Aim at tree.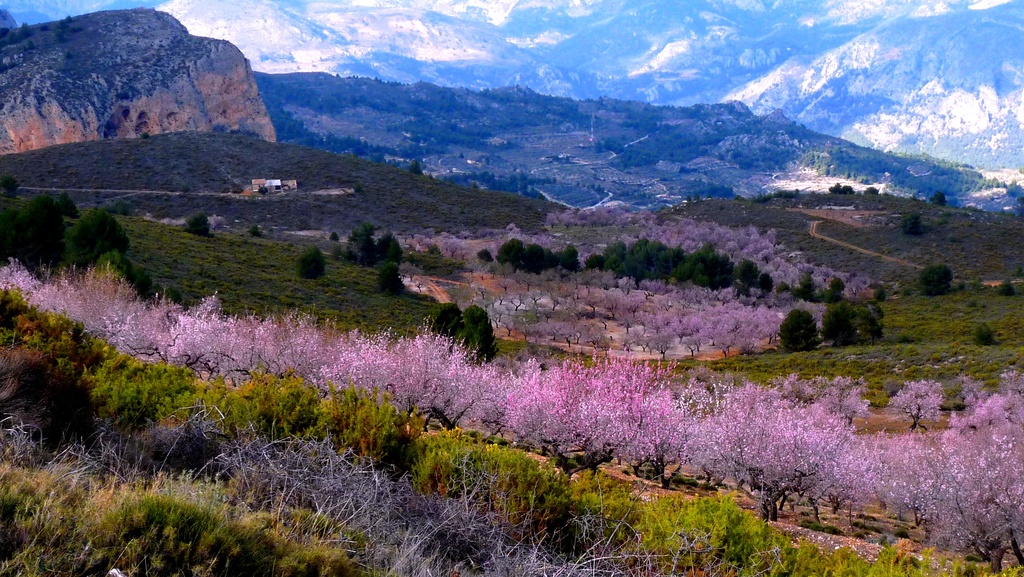
Aimed at l=66, t=204, r=126, b=275.
